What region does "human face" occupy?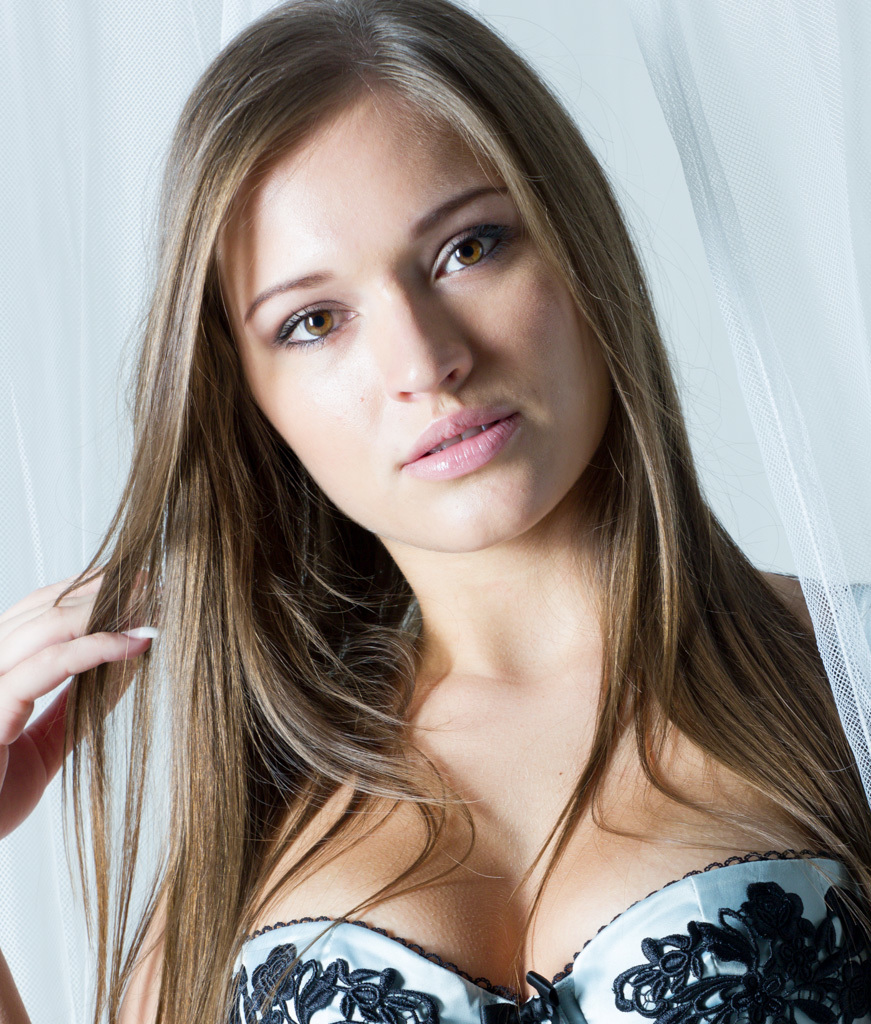
(218,92,608,551).
